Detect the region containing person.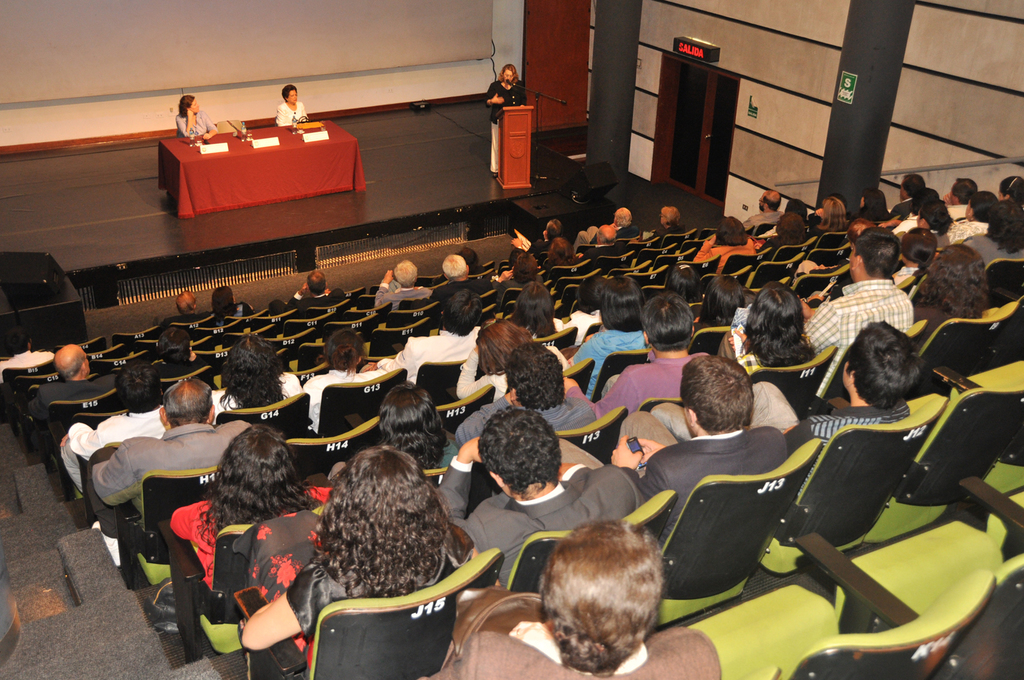
bbox(730, 279, 826, 379).
